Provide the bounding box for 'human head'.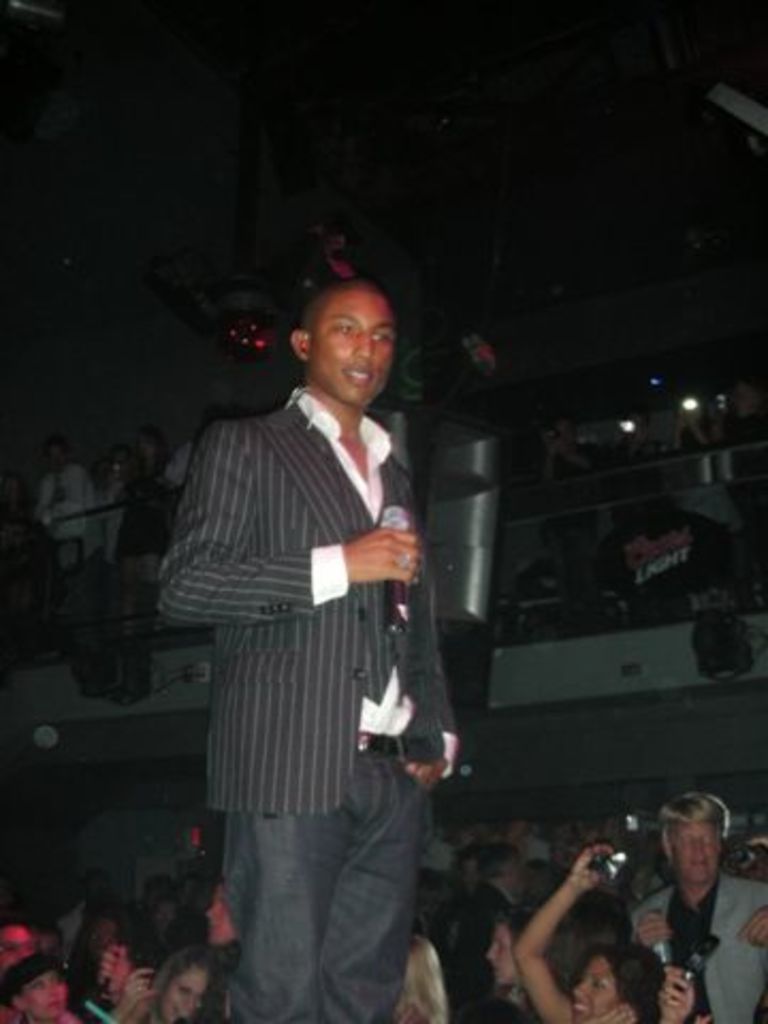
286/275/403/416.
